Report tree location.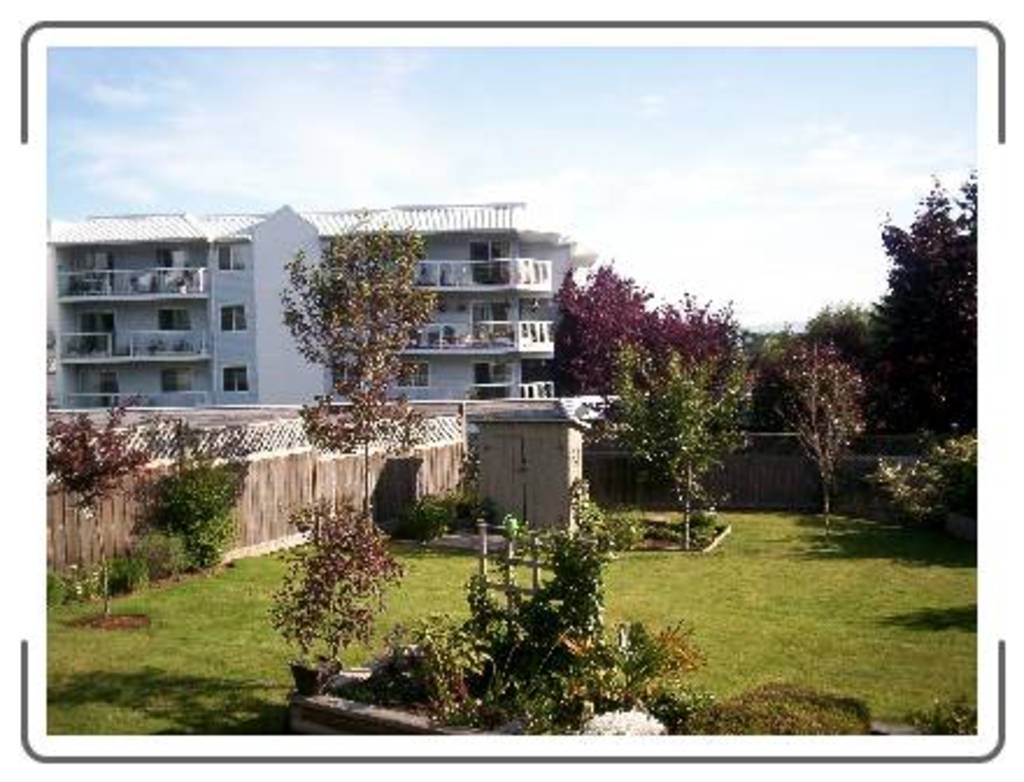
Report: left=801, top=303, right=875, bottom=361.
